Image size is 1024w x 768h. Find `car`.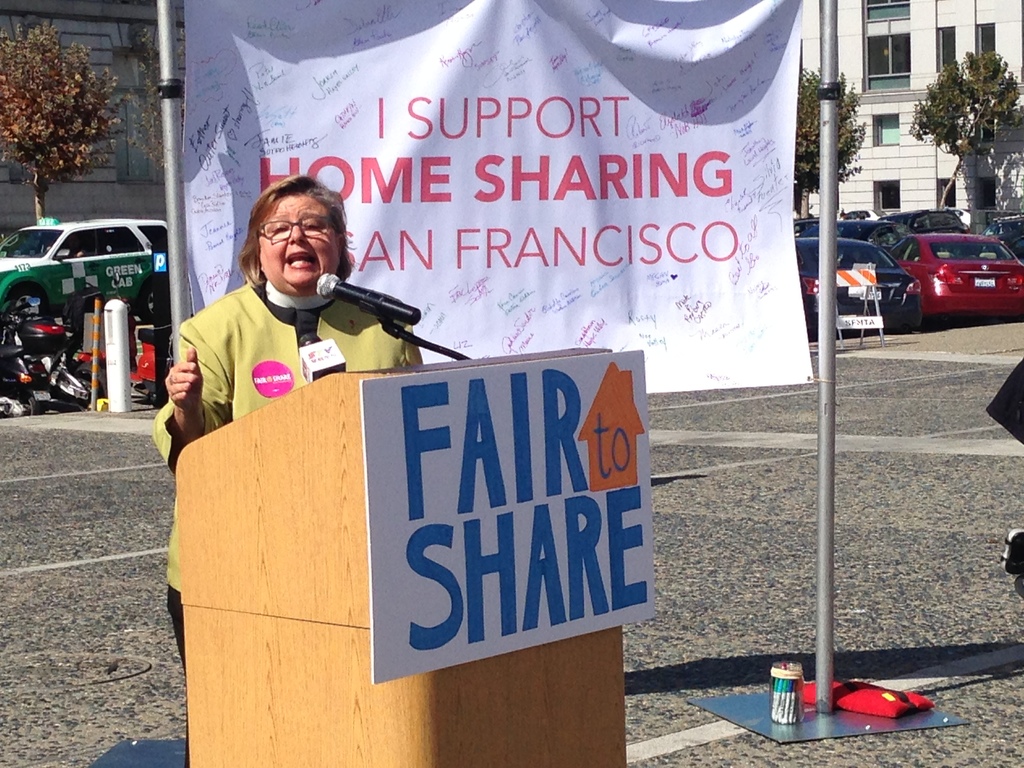
[x1=0, y1=210, x2=175, y2=331].
